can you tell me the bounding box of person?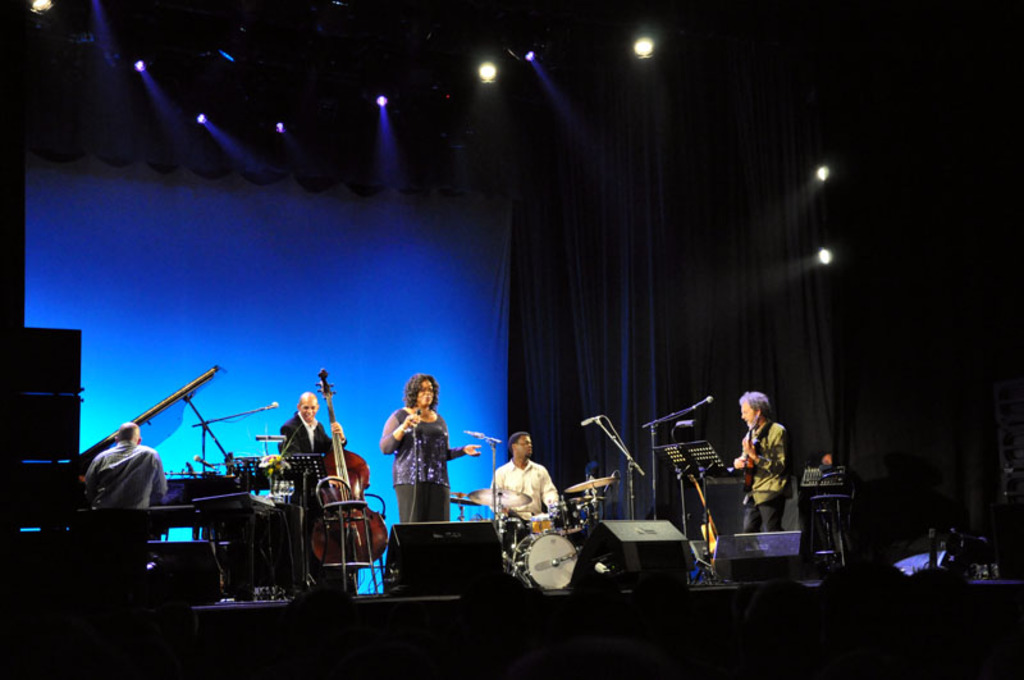
279/389/344/465.
